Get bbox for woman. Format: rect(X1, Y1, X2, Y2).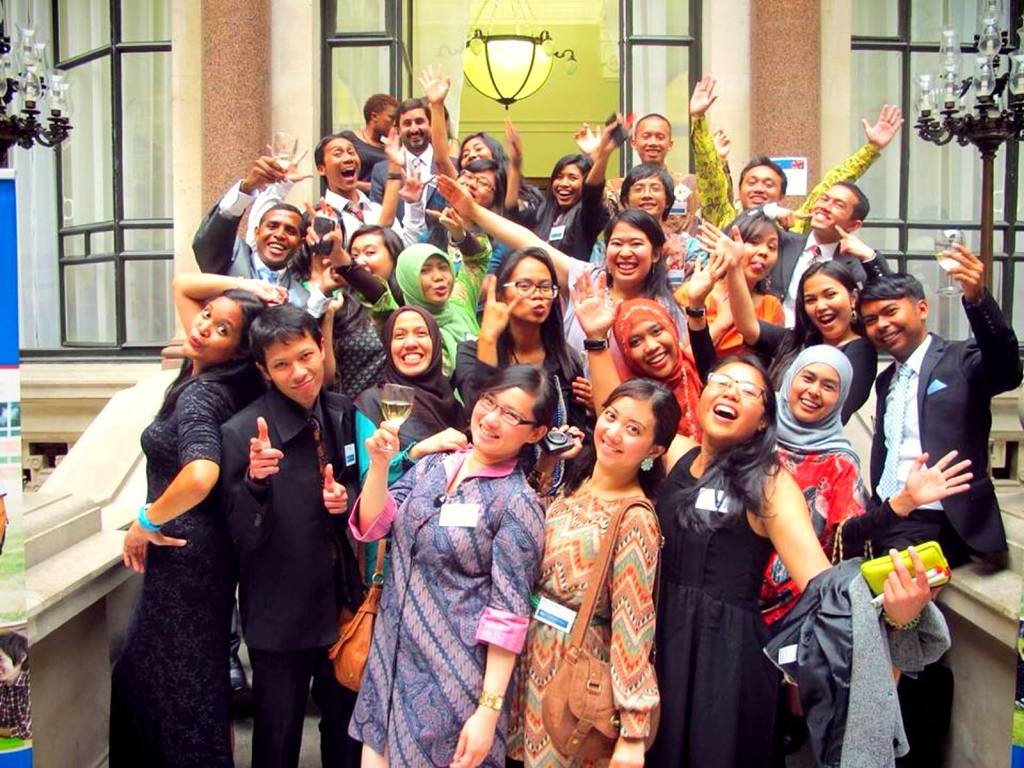
rect(357, 304, 472, 595).
